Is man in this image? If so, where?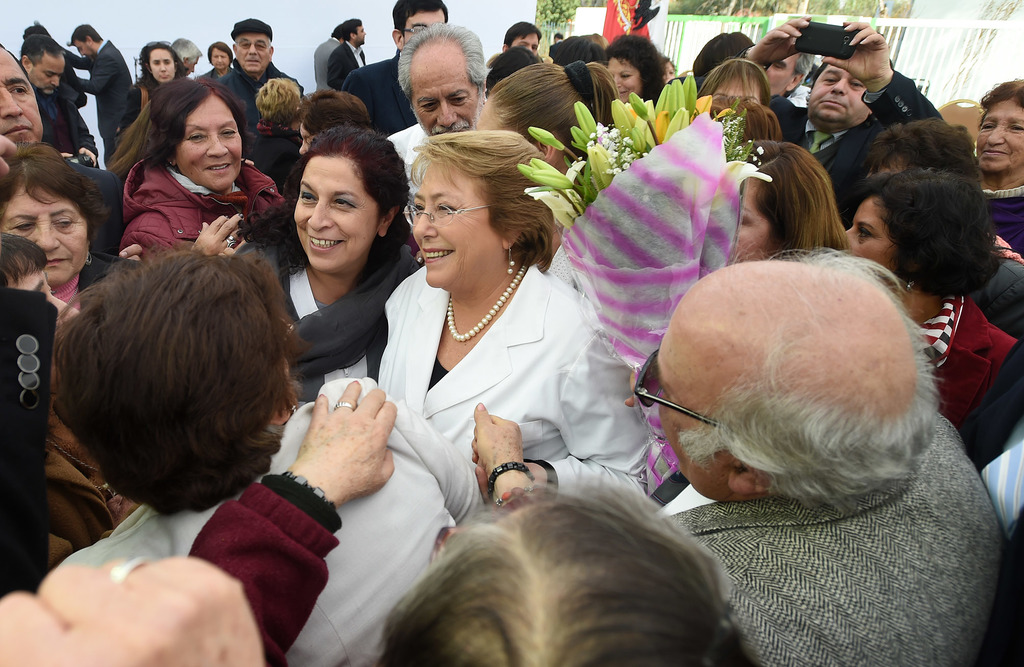
Yes, at 314,24,344,92.
